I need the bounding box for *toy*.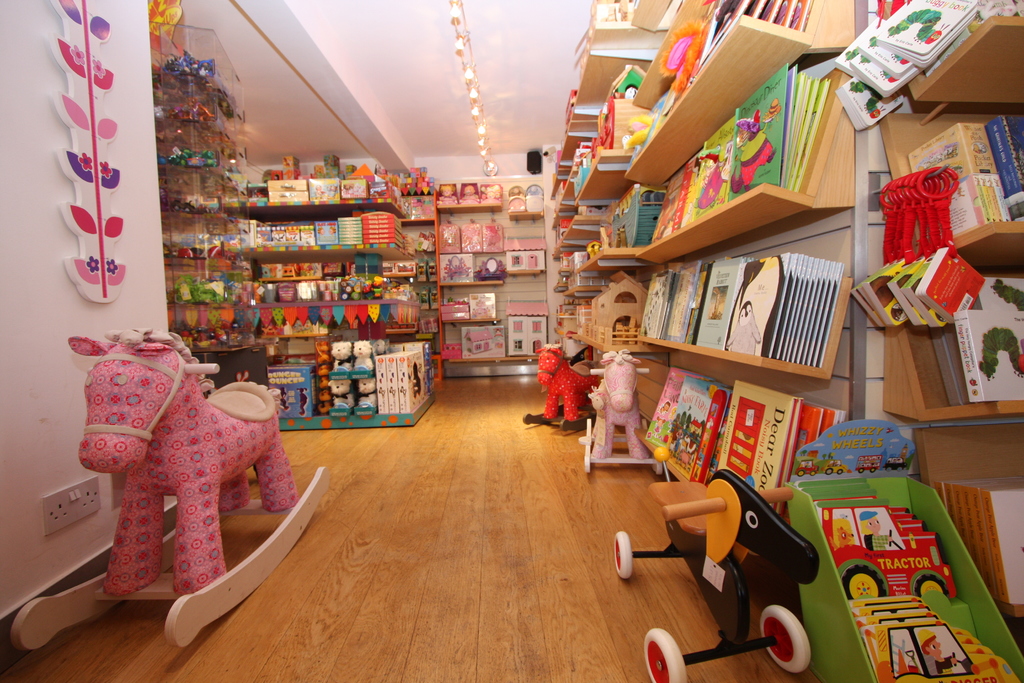
Here it is: rect(614, 461, 855, 668).
